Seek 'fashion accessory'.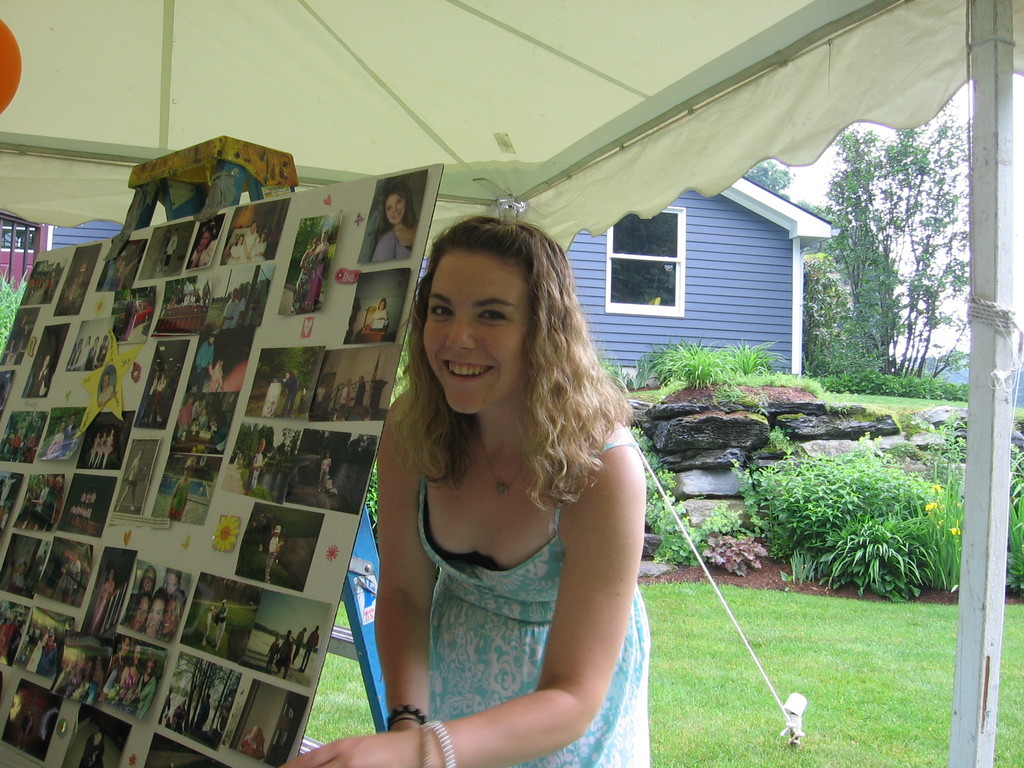
BBox(274, 525, 283, 532).
